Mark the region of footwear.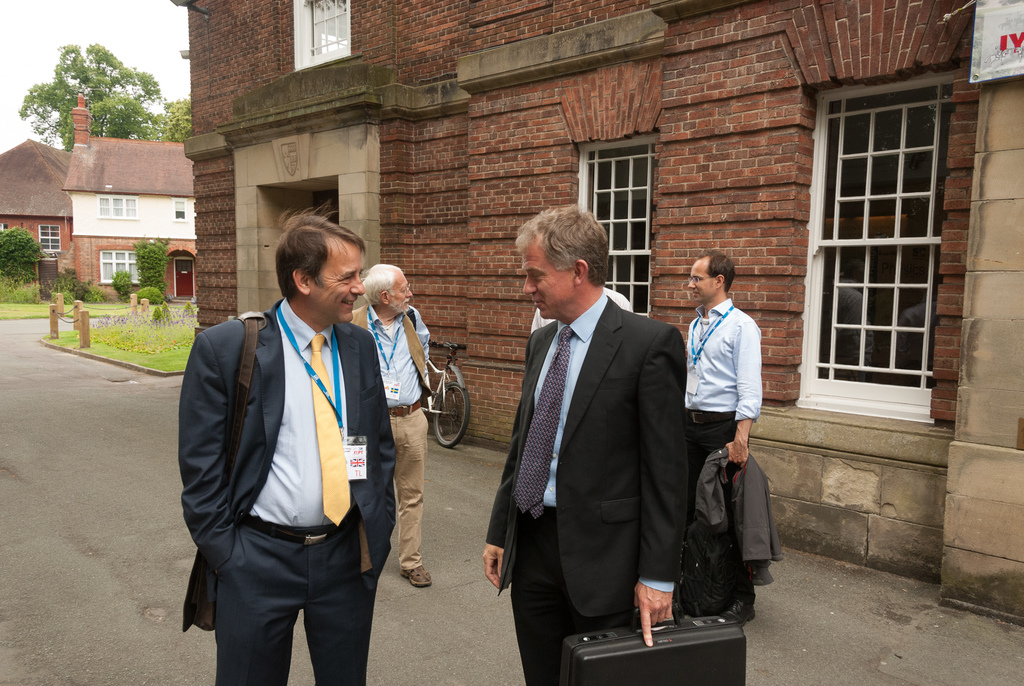
Region: [726, 594, 761, 623].
